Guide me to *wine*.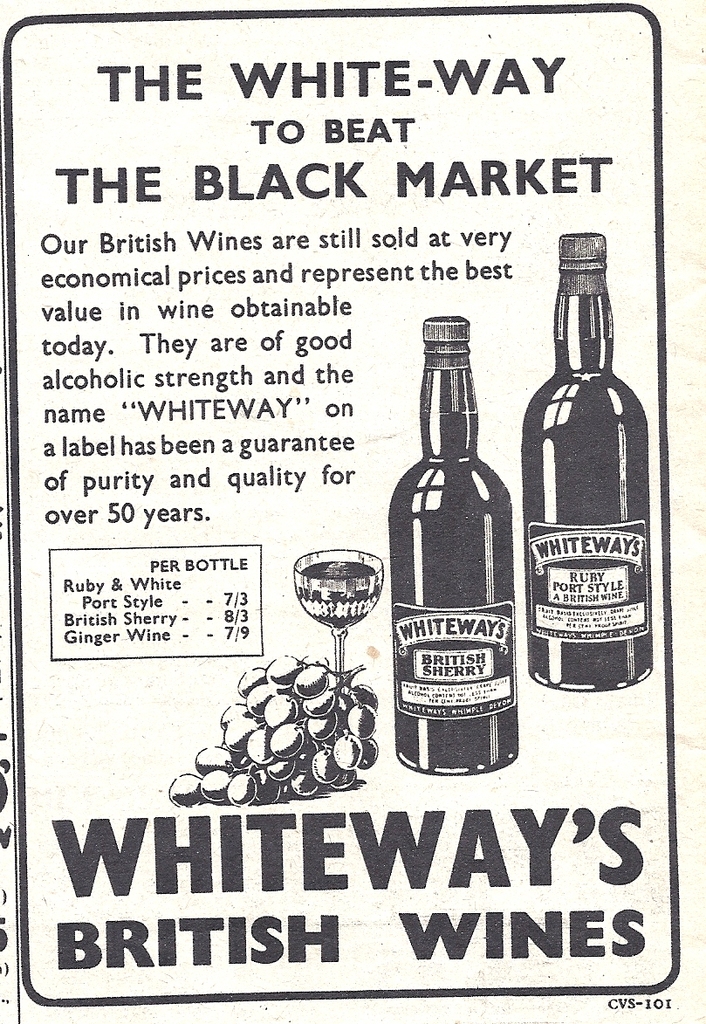
Guidance: (left=298, top=559, right=379, bottom=629).
